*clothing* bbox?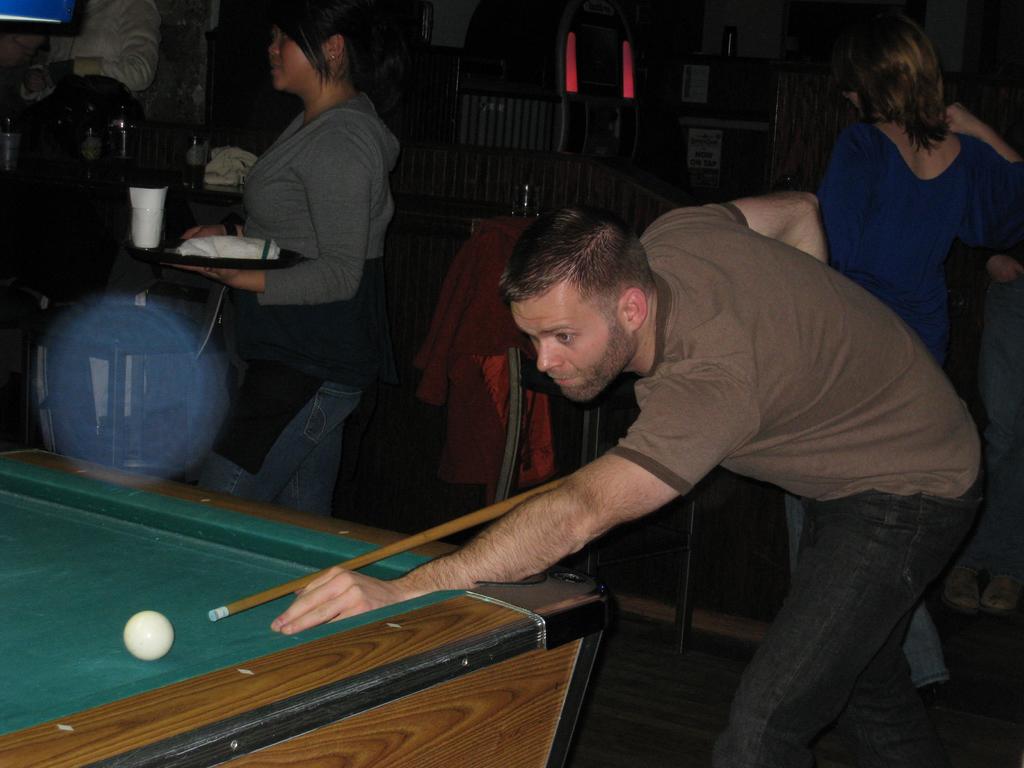
[179,100,406,517]
